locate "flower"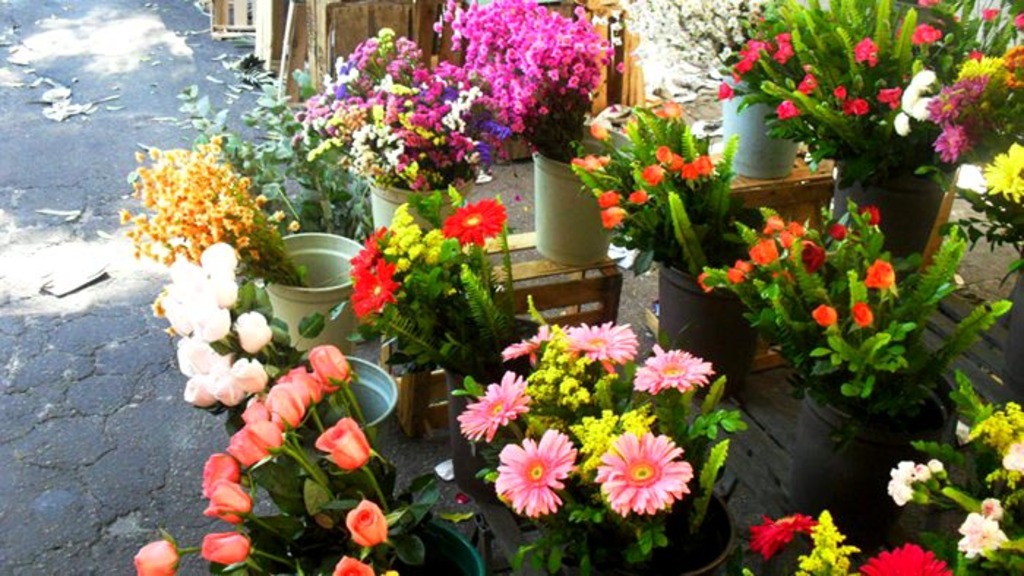
(850,304,873,327)
